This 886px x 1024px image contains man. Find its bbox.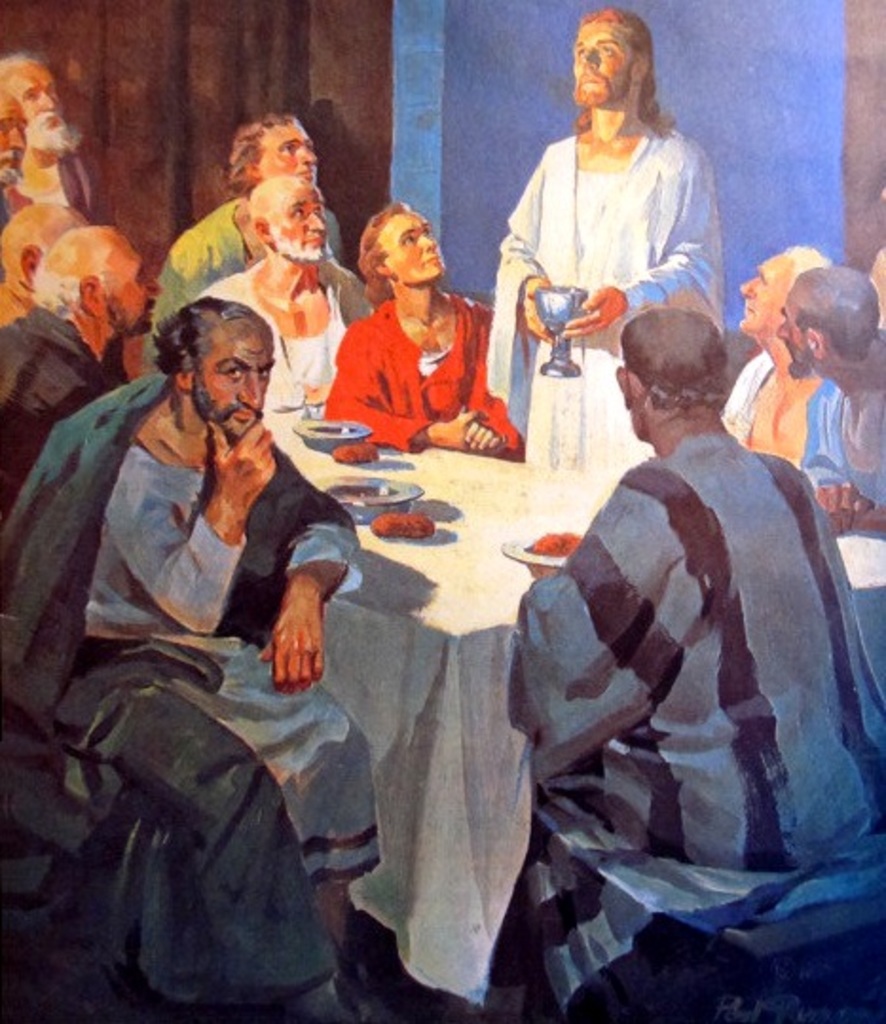
l=774, t=267, r=884, b=525.
